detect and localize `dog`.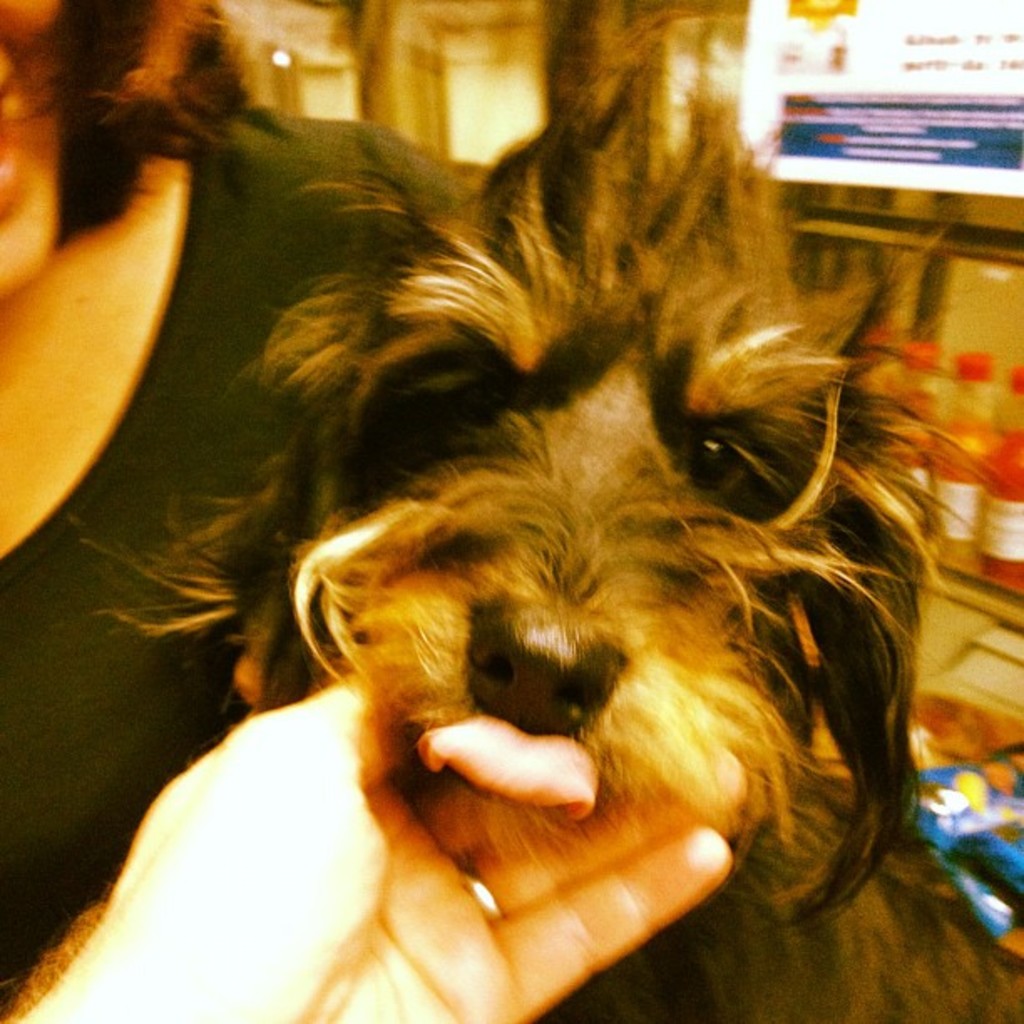
Localized at 0, 0, 1022, 1022.
